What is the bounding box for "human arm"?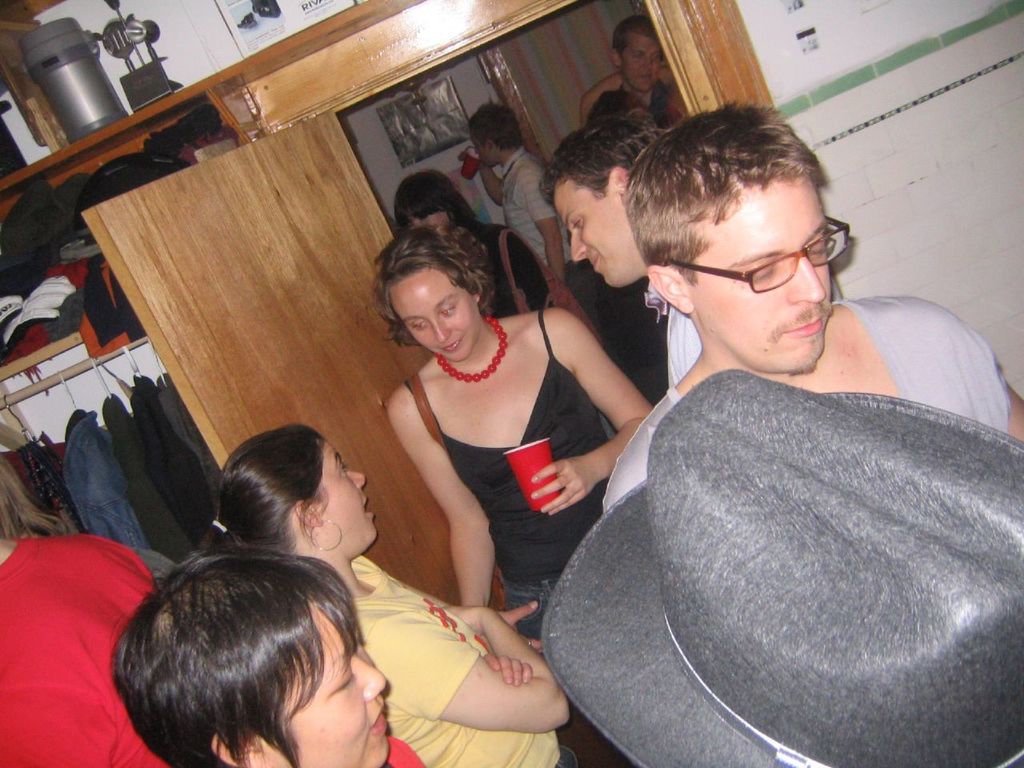
<region>906, 296, 1023, 450</region>.
